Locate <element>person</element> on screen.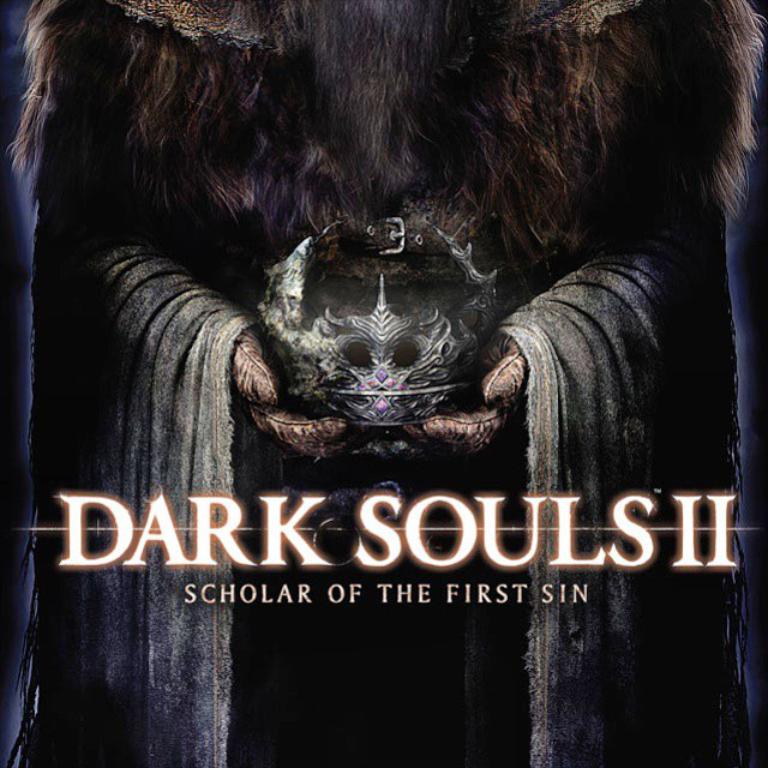
On screen at {"x1": 8, "y1": 0, "x2": 767, "y2": 766}.
